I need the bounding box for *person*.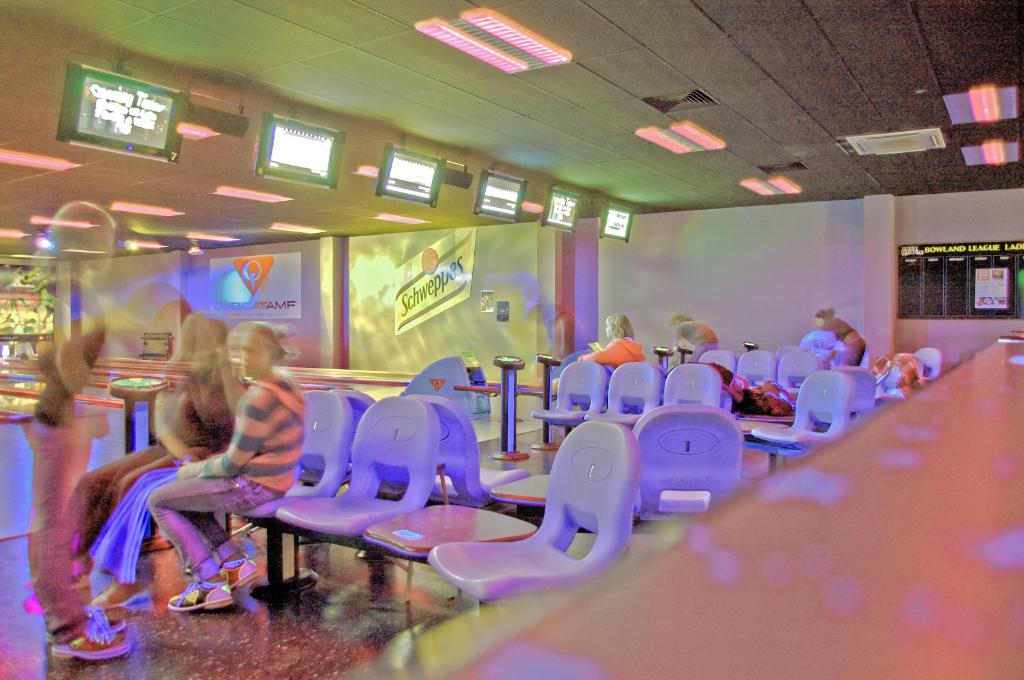
Here it is: l=550, t=315, r=645, b=394.
